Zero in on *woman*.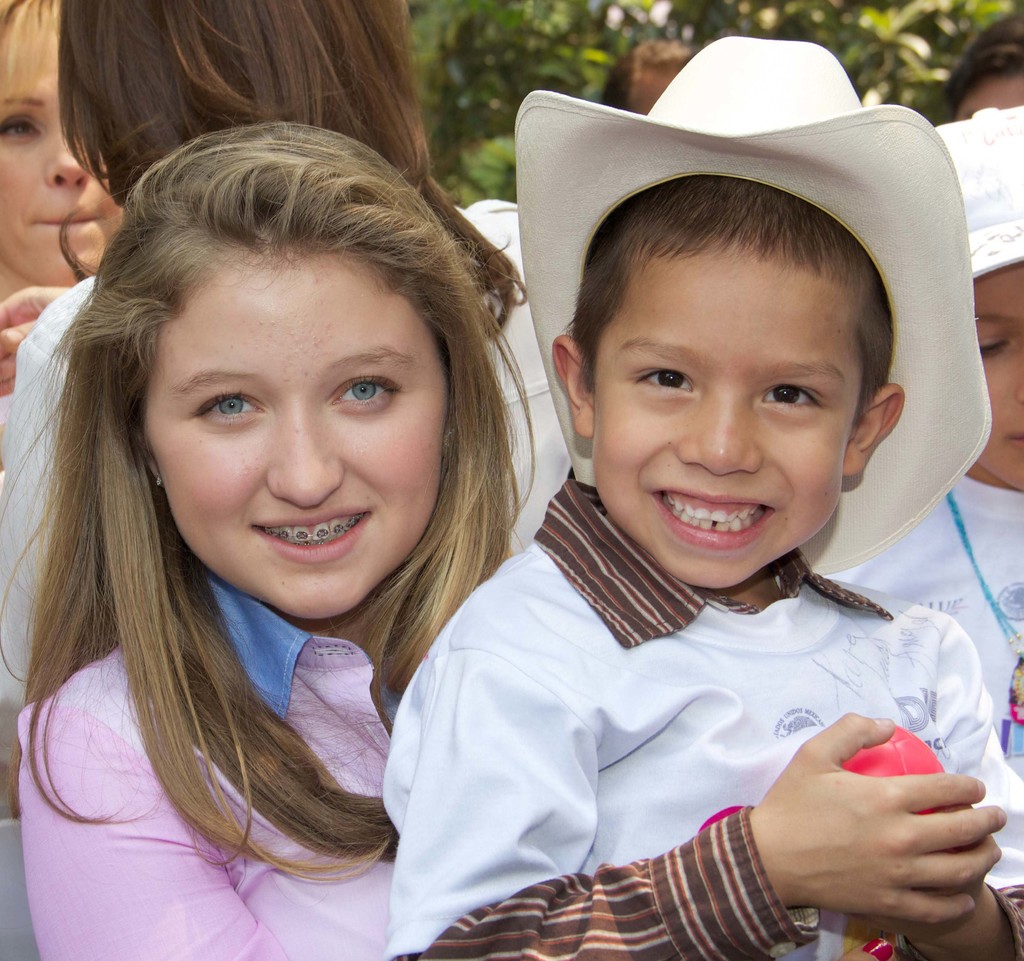
Zeroed in: Rect(0, 0, 127, 392).
